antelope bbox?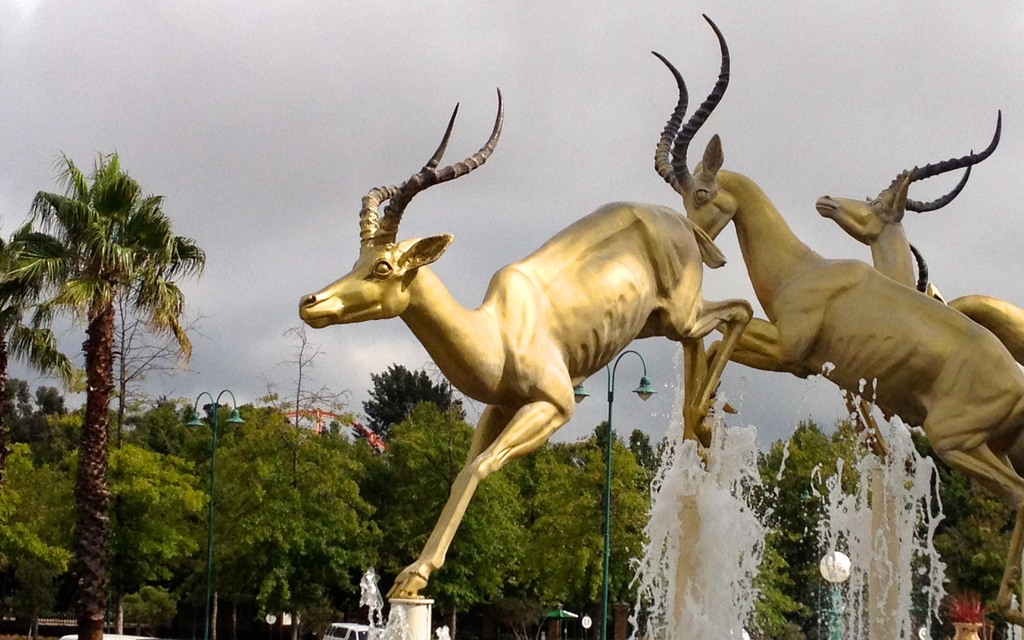
(812,109,1023,479)
